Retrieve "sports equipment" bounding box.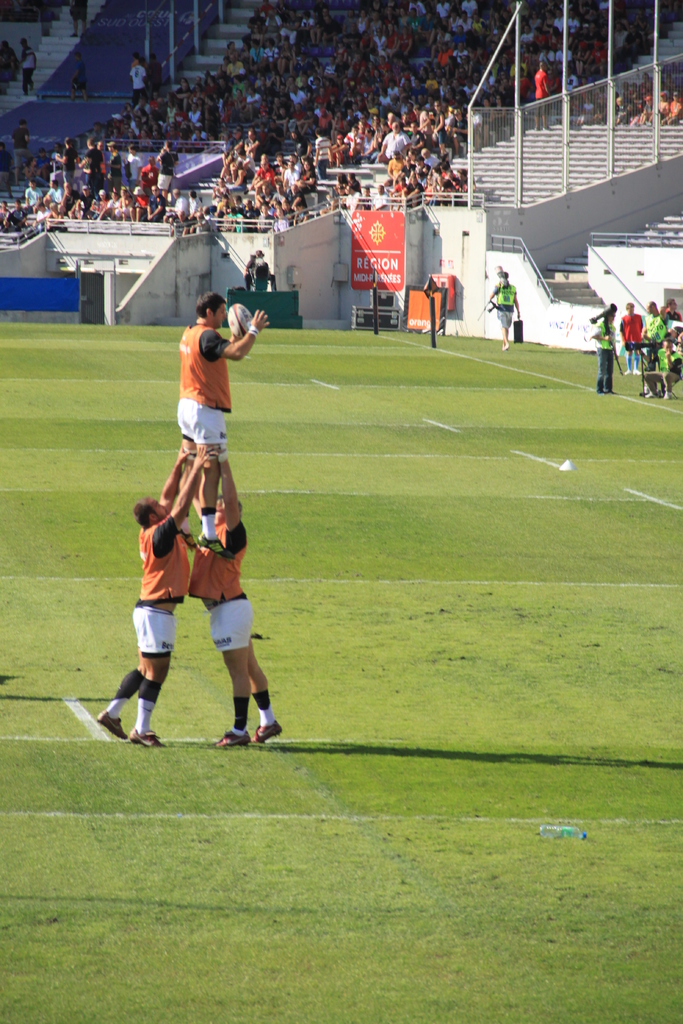
Bounding box: (228, 302, 251, 335).
